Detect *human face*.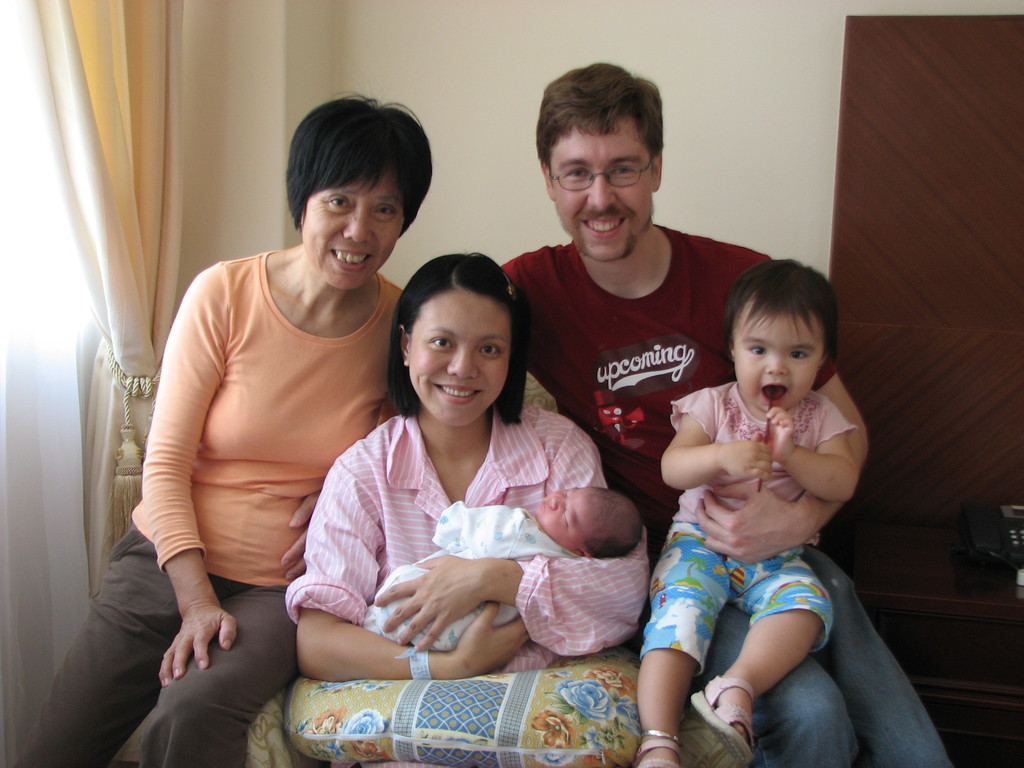
Detected at box=[551, 116, 653, 267].
